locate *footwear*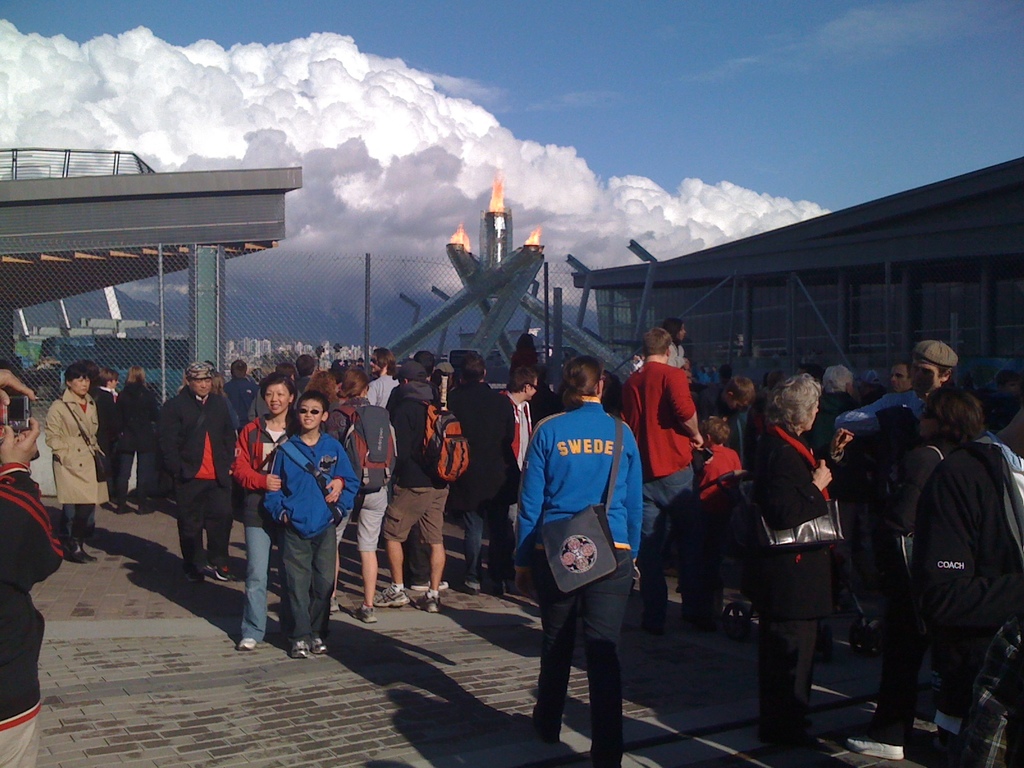
box(290, 637, 311, 661)
